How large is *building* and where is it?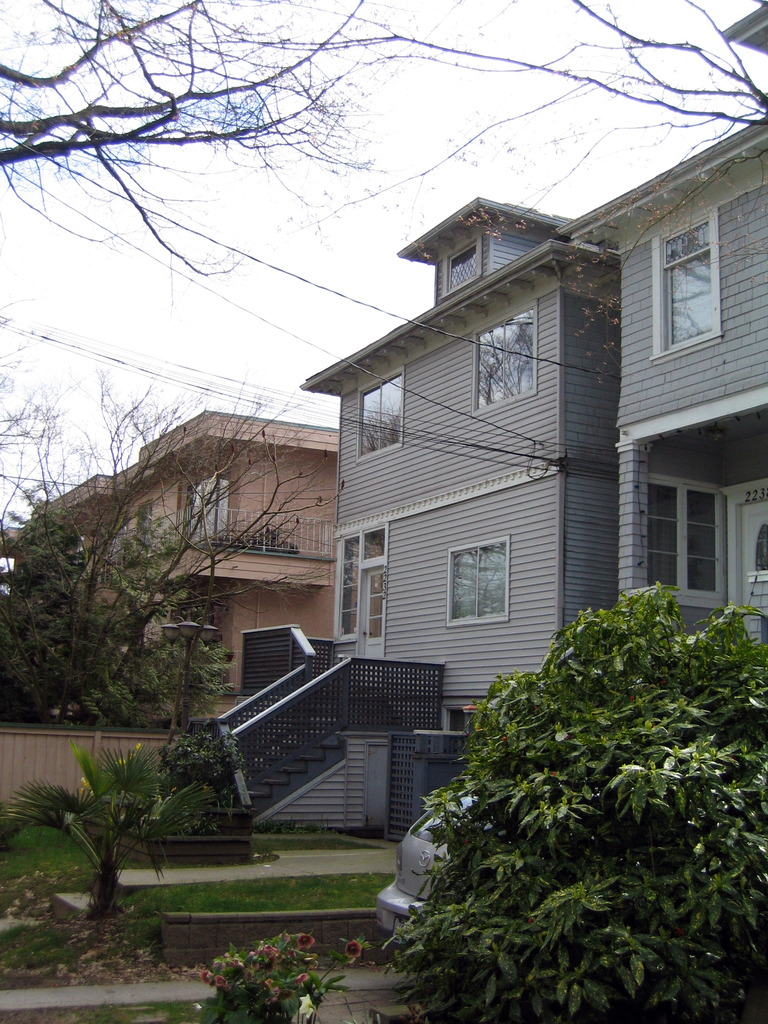
Bounding box: l=203, t=0, r=767, b=830.
